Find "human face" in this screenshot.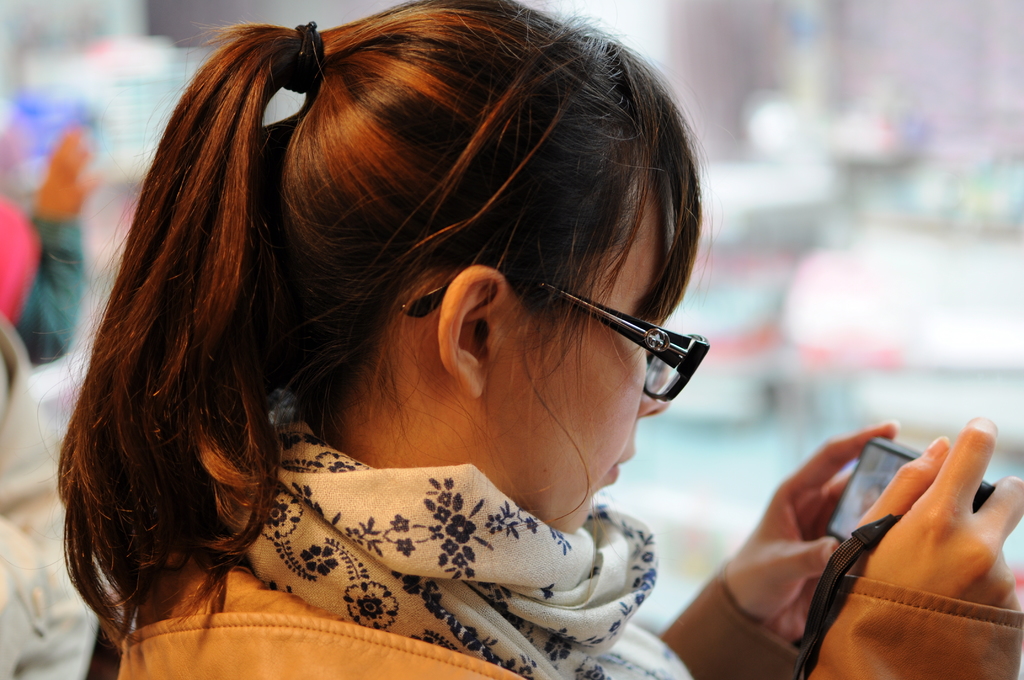
The bounding box for "human face" is 480/186/670/528.
